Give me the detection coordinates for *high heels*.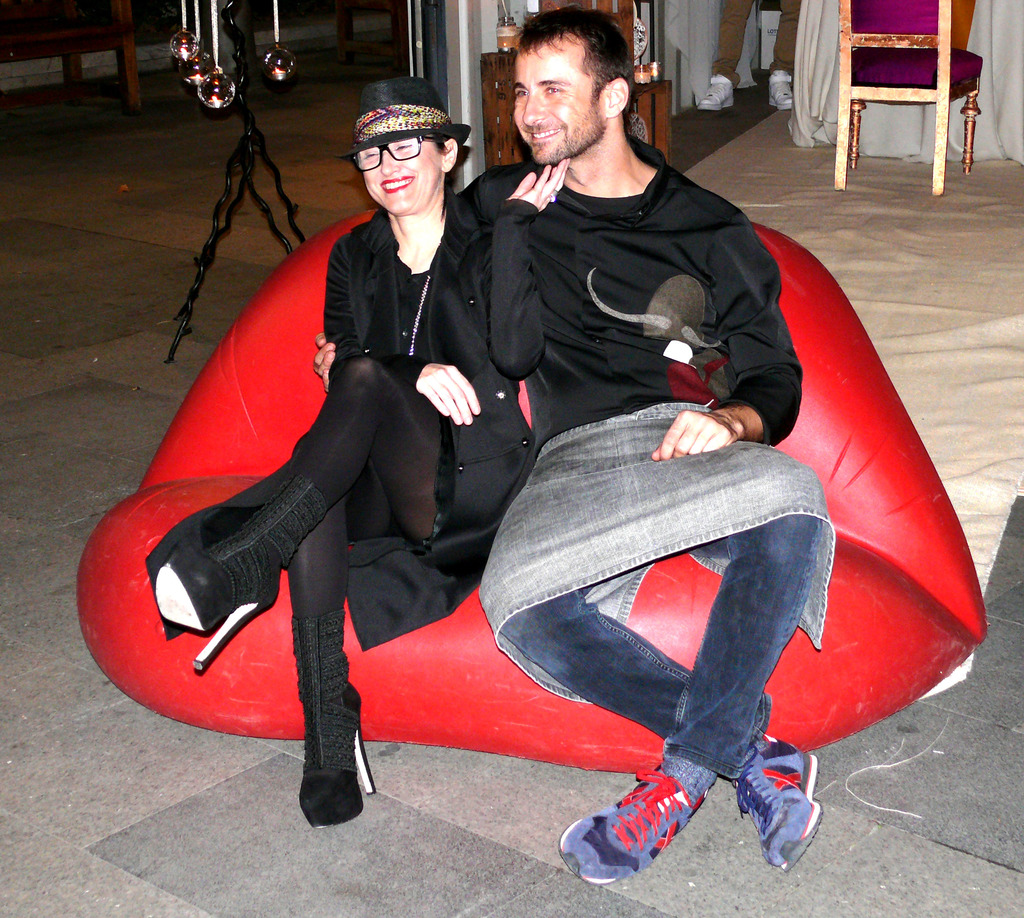
rect(291, 615, 376, 832).
